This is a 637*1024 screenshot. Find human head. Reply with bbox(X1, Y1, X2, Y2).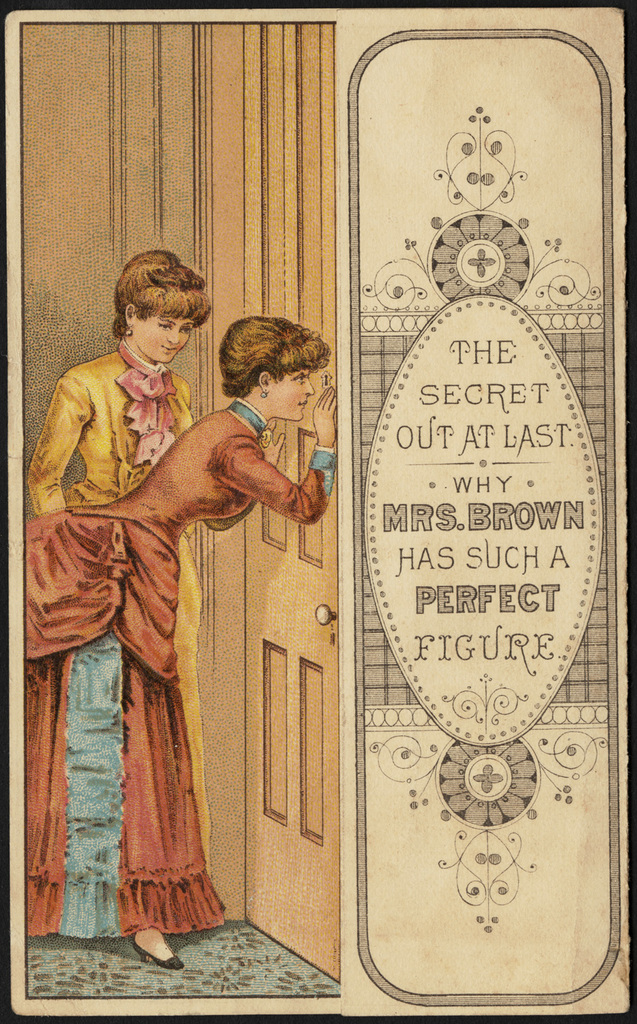
bbox(202, 309, 335, 423).
